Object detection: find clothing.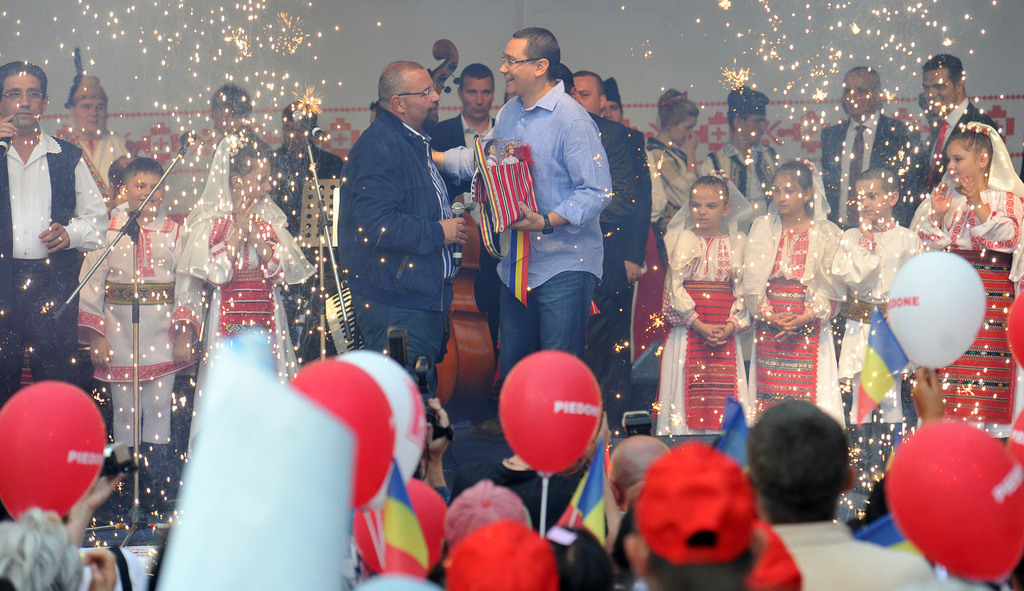
x1=45, y1=123, x2=135, y2=192.
